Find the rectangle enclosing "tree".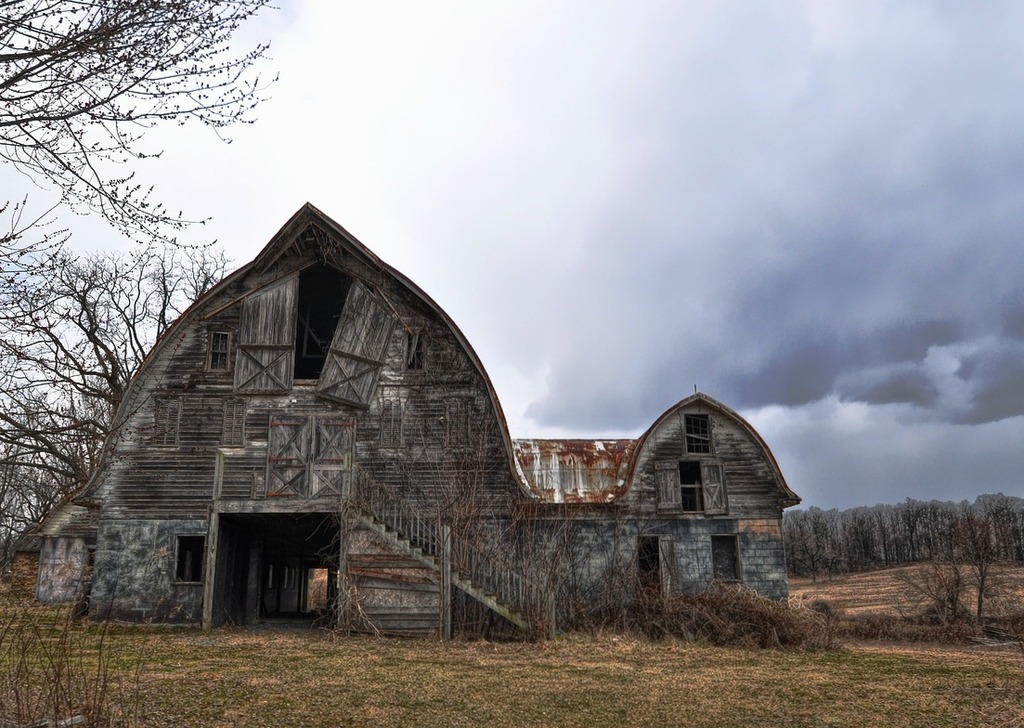
locate(847, 502, 888, 579).
